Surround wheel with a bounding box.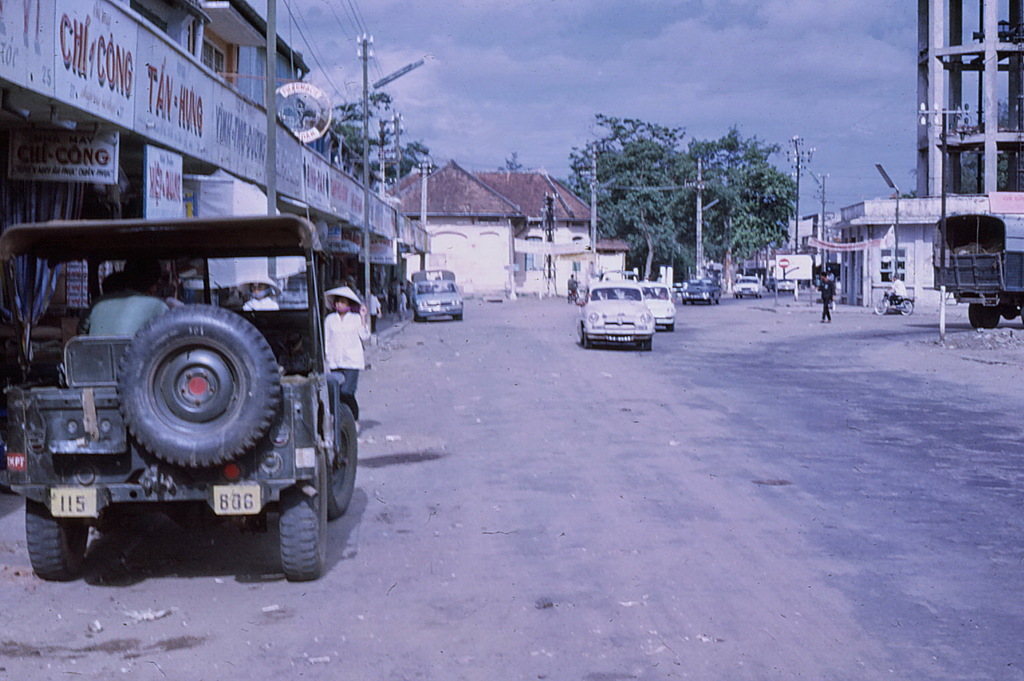
l=873, t=296, r=888, b=314.
